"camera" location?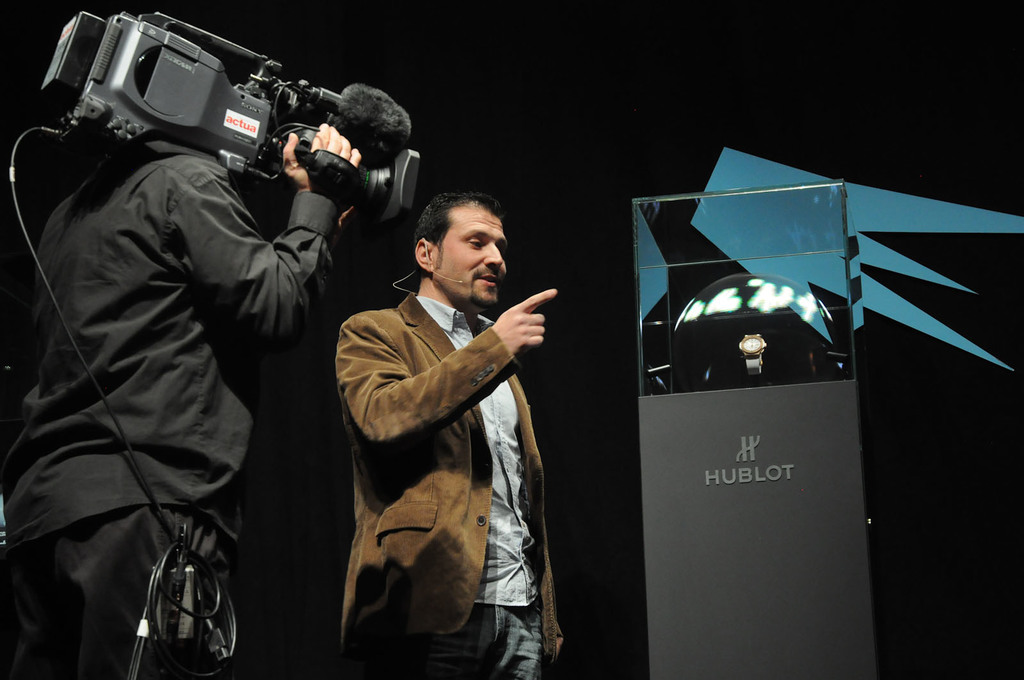
[39, 9, 433, 226]
